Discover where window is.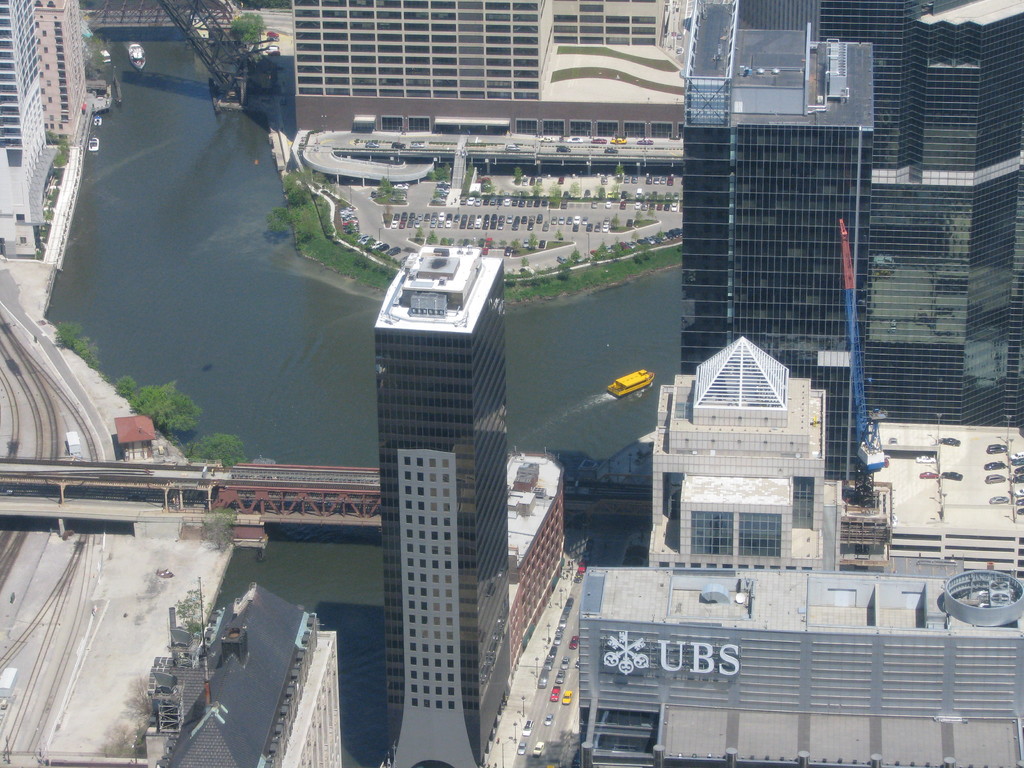
Discovered at 652:123:678:132.
